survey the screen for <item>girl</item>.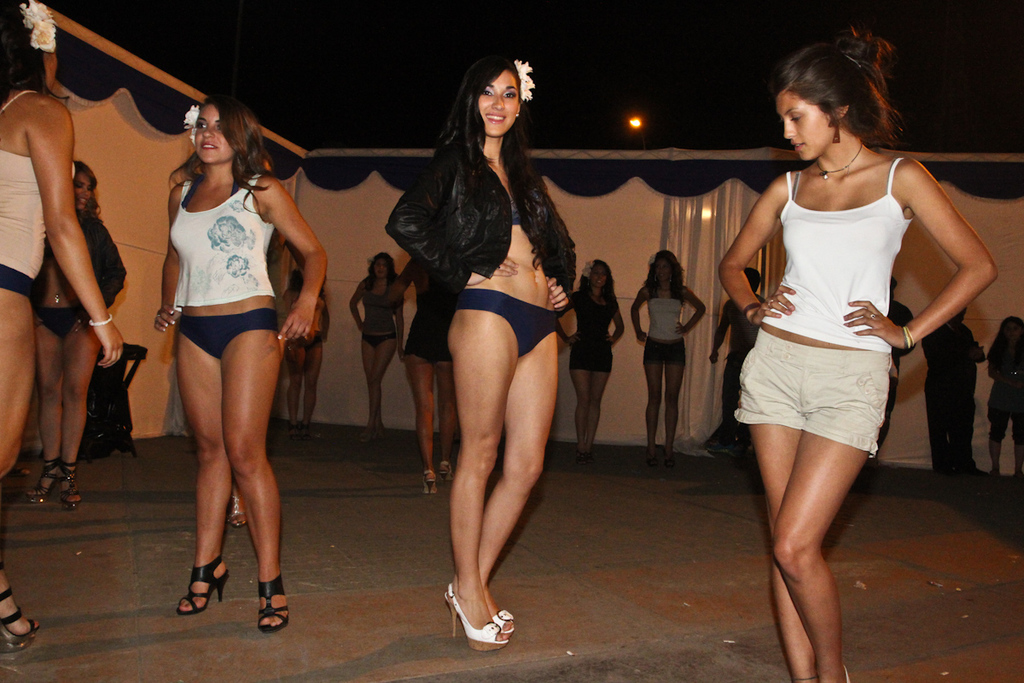
Survey found: left=148, top=92, right=320, bottom=631.
